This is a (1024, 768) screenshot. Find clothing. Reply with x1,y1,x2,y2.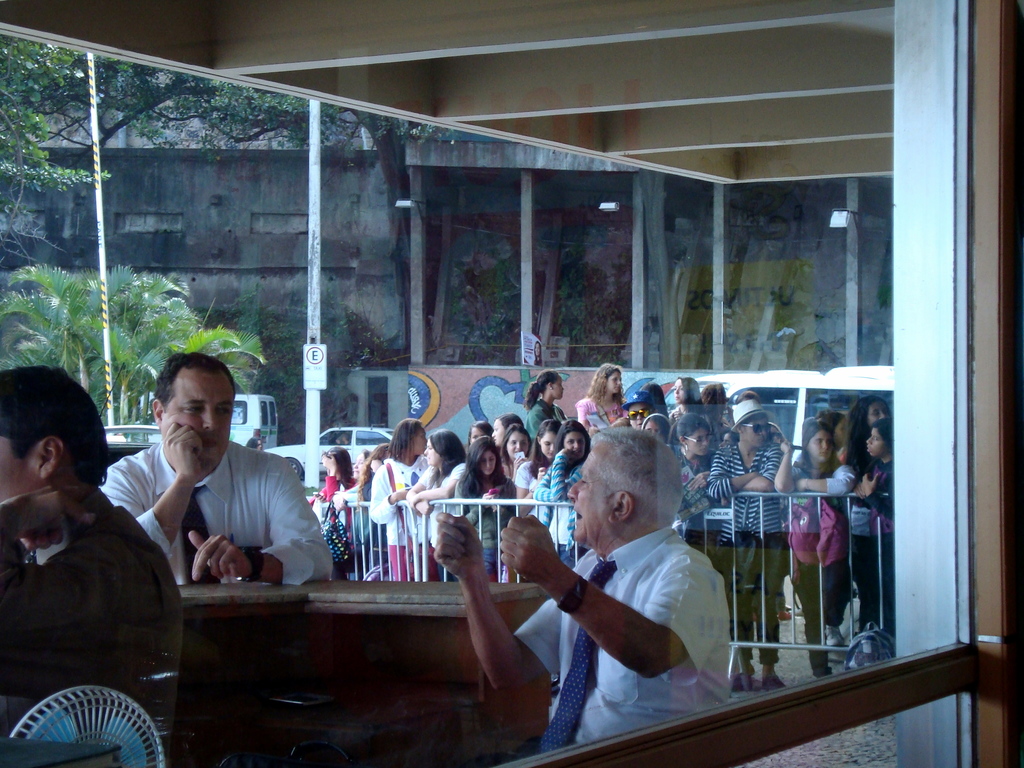
788,461,860,668.
